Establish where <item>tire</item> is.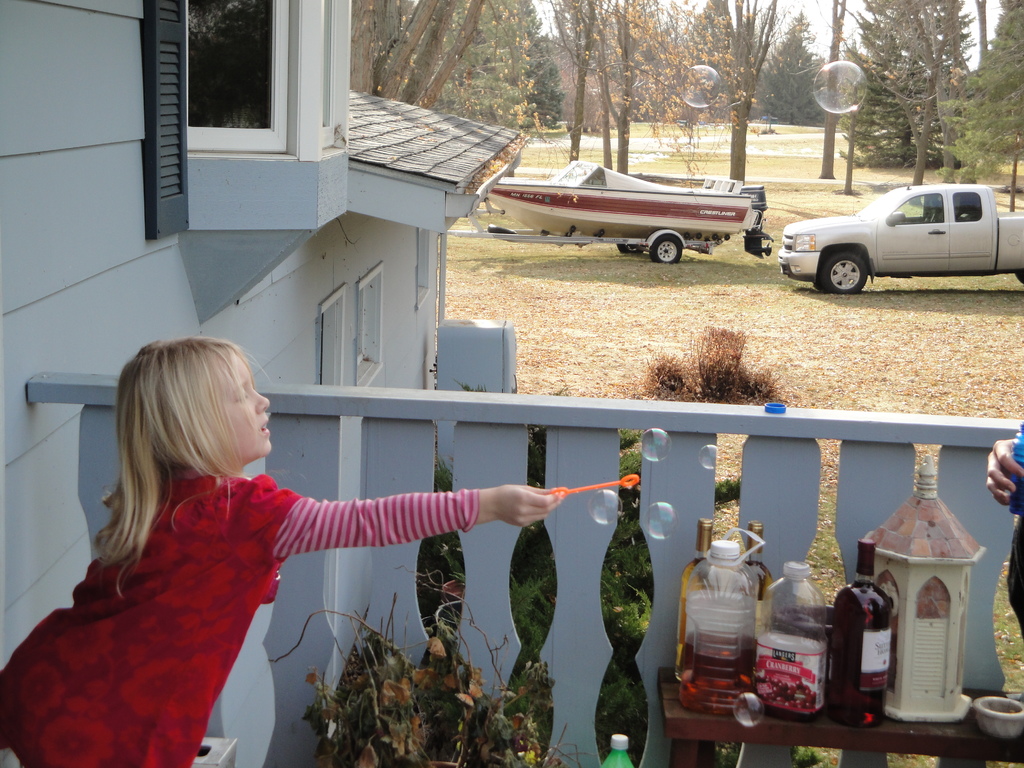
Established at 650, 236, 684, 265.
